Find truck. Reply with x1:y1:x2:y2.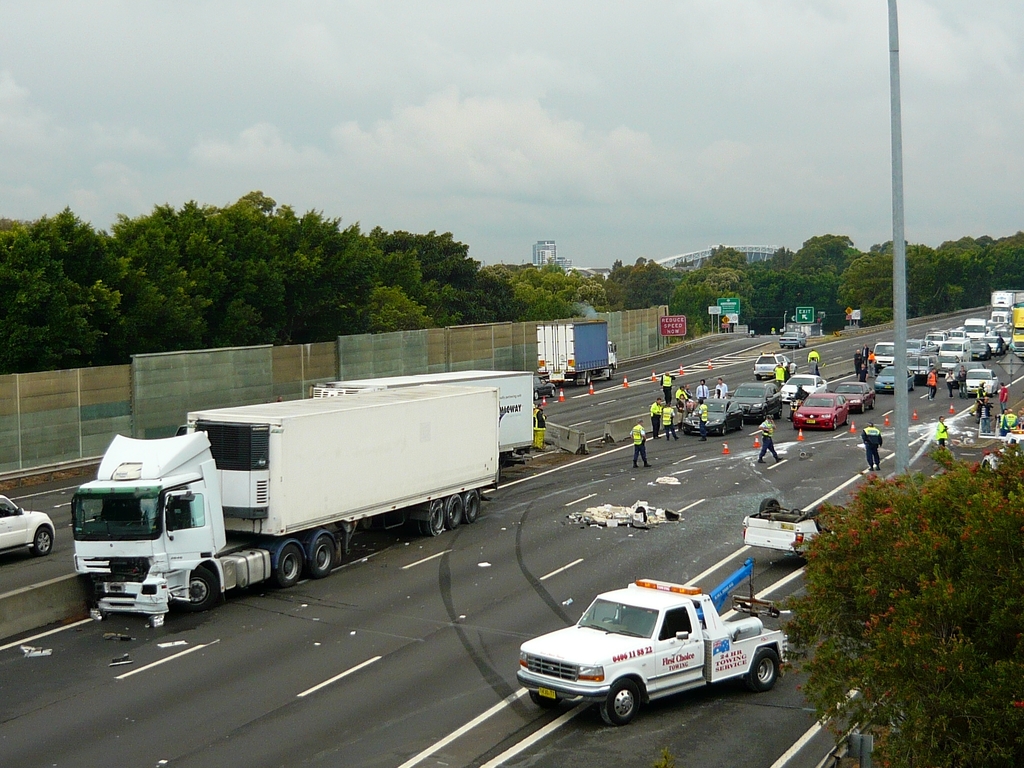
308:367:535:471.
